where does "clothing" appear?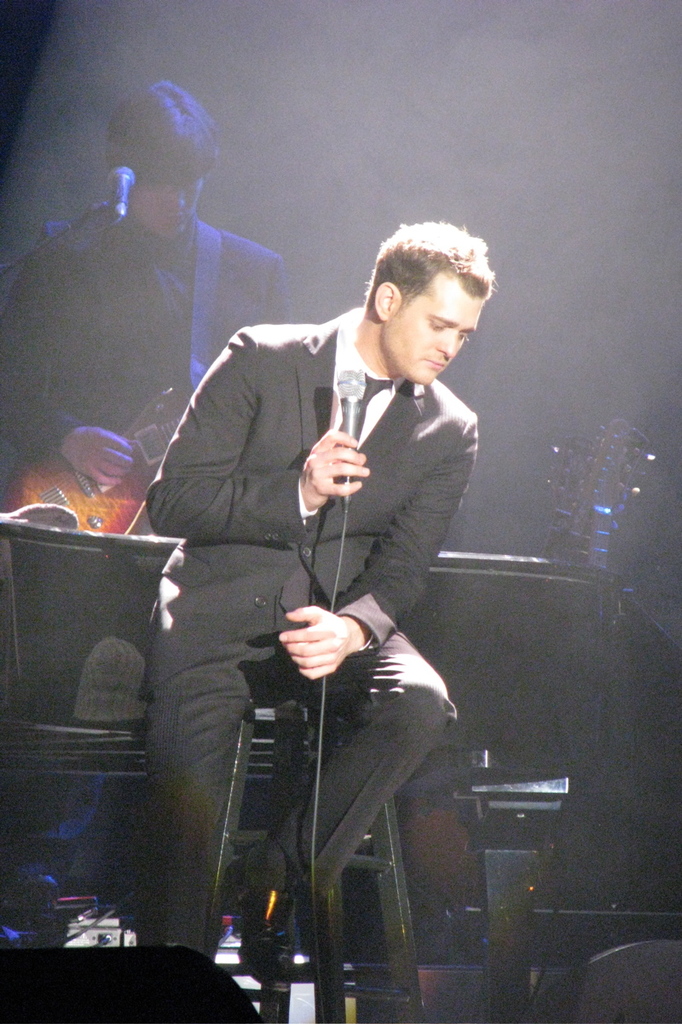
Appears at locate(130, 275, 485, 923).
